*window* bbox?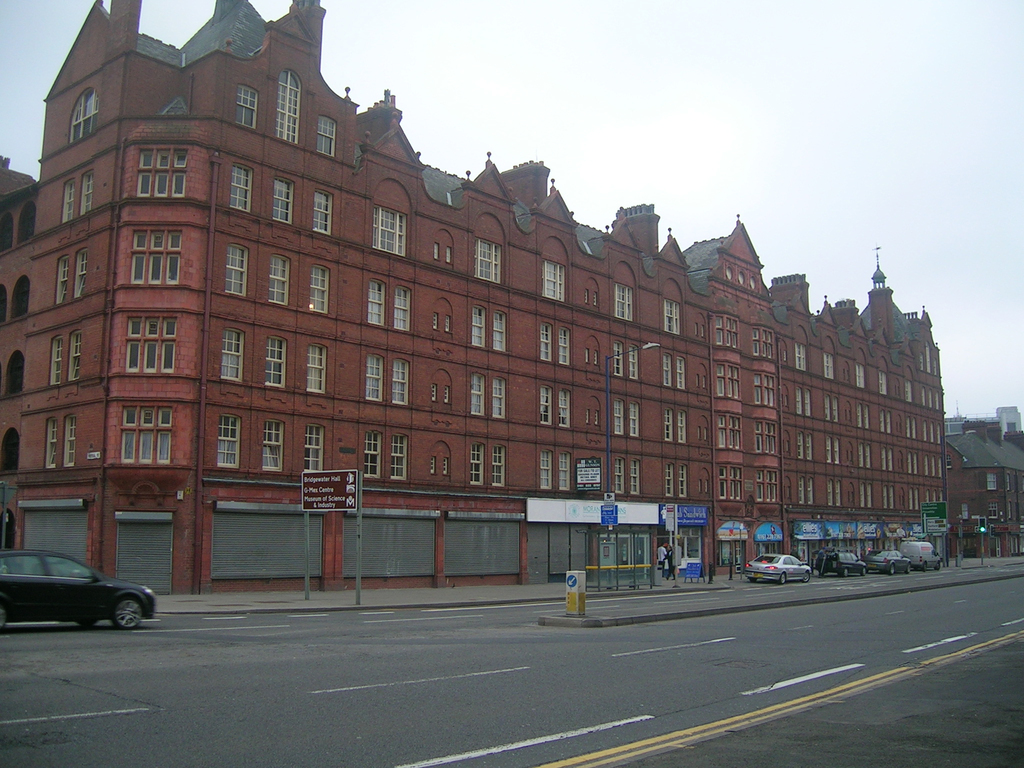
(x1=805, y1=388, x2=812, y2=417)
